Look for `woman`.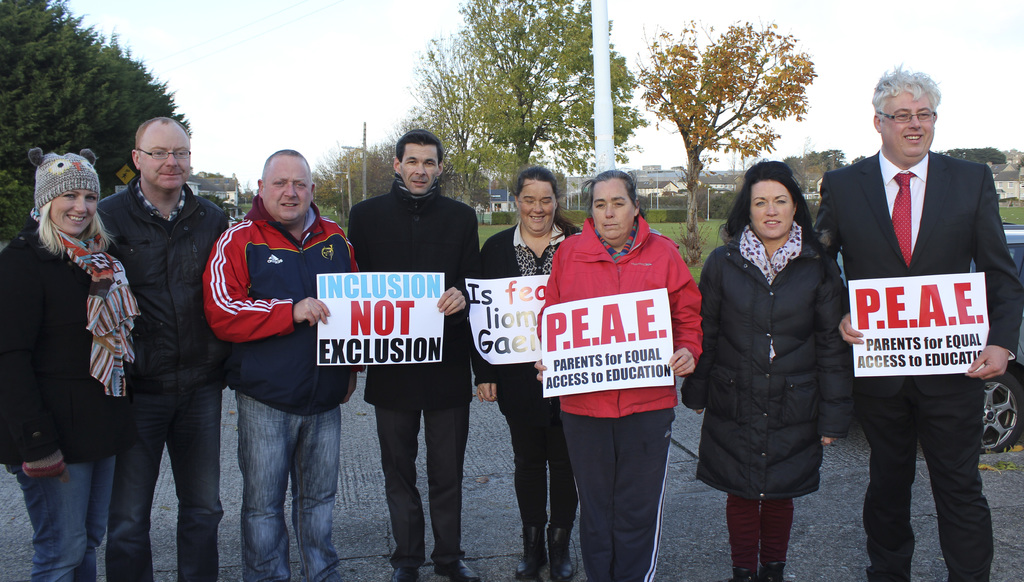
Found: {"x1": 681, "y1": 162, "x2": 863, "y2": 581}.
